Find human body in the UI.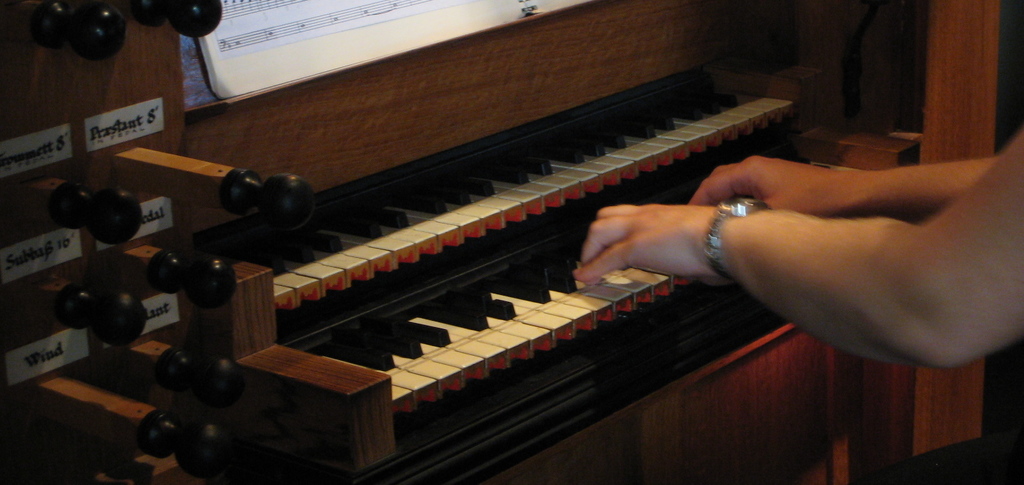
UI element at Rect(576, 122, 1023, 484).
